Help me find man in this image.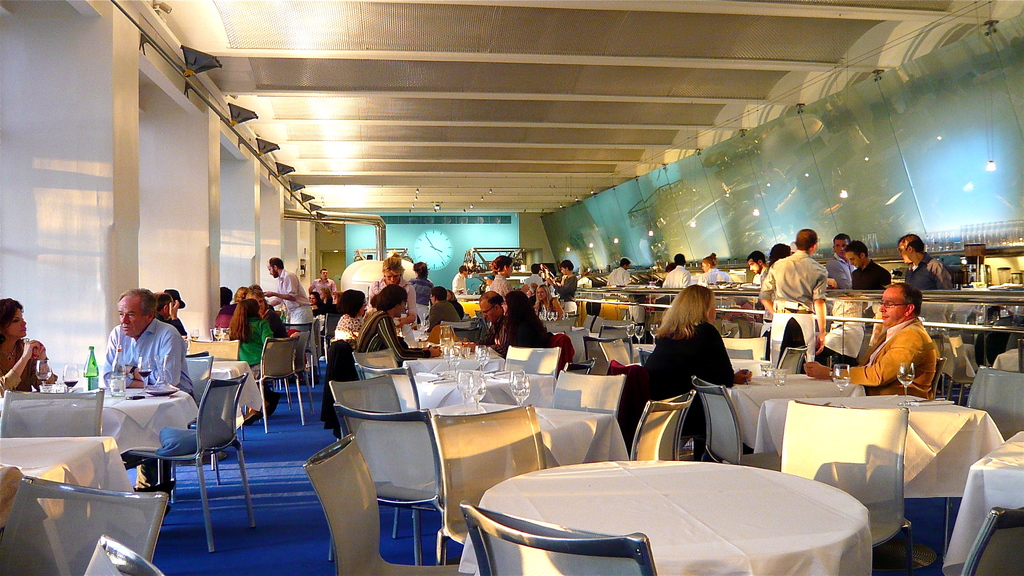
Found it: locate(404, 256, 435, 307).
